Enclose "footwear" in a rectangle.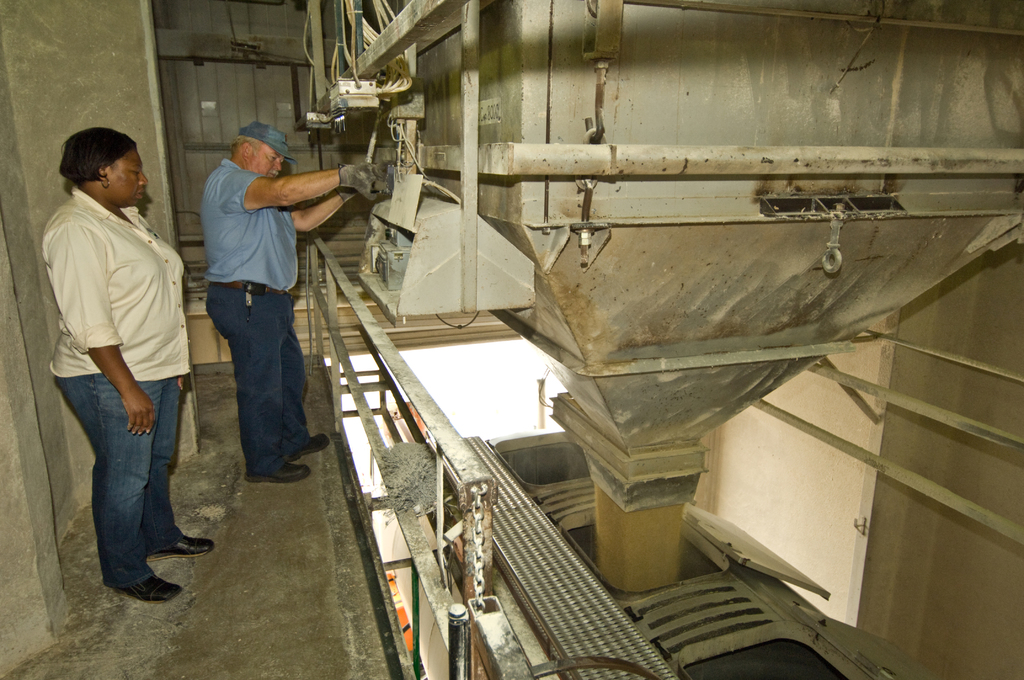
rect(95, 527, 184, 599).
